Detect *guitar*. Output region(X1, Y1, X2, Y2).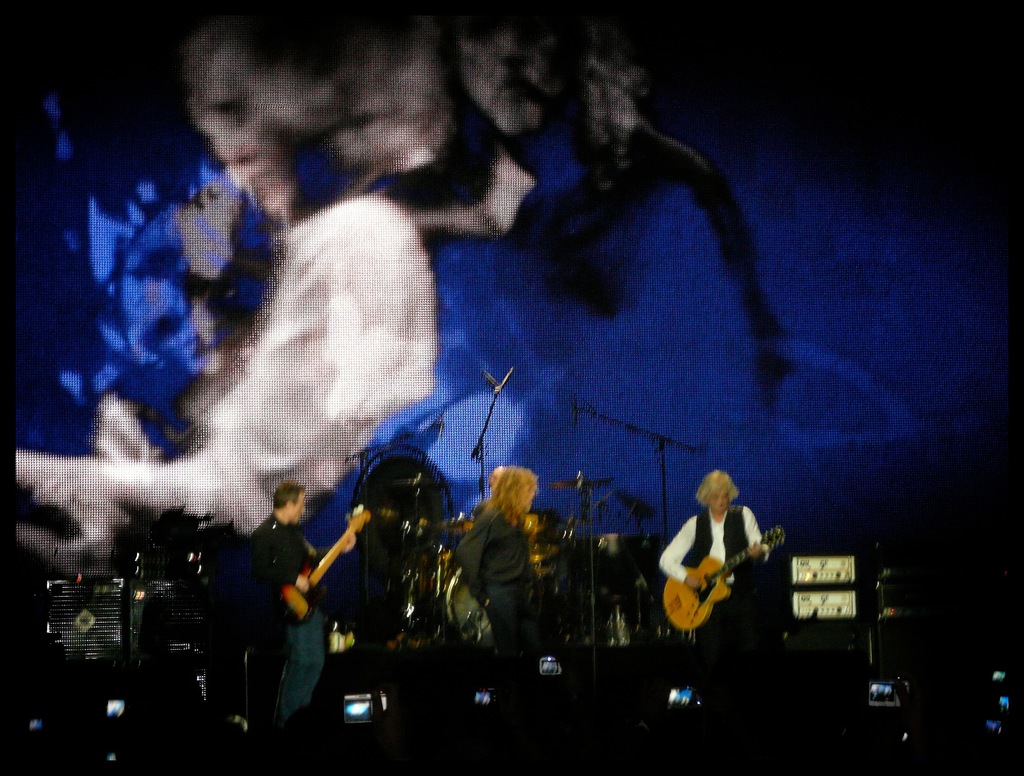
region(662, 524, 785, 631).
